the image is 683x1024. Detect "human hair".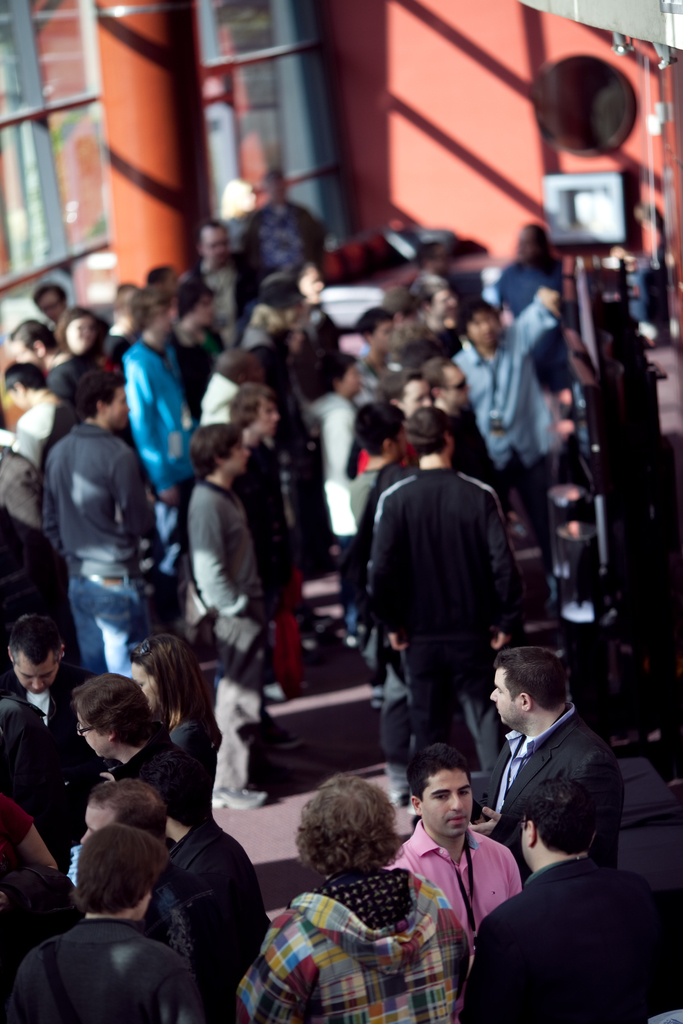
Detection: detection(86, 774, 167, 833).
